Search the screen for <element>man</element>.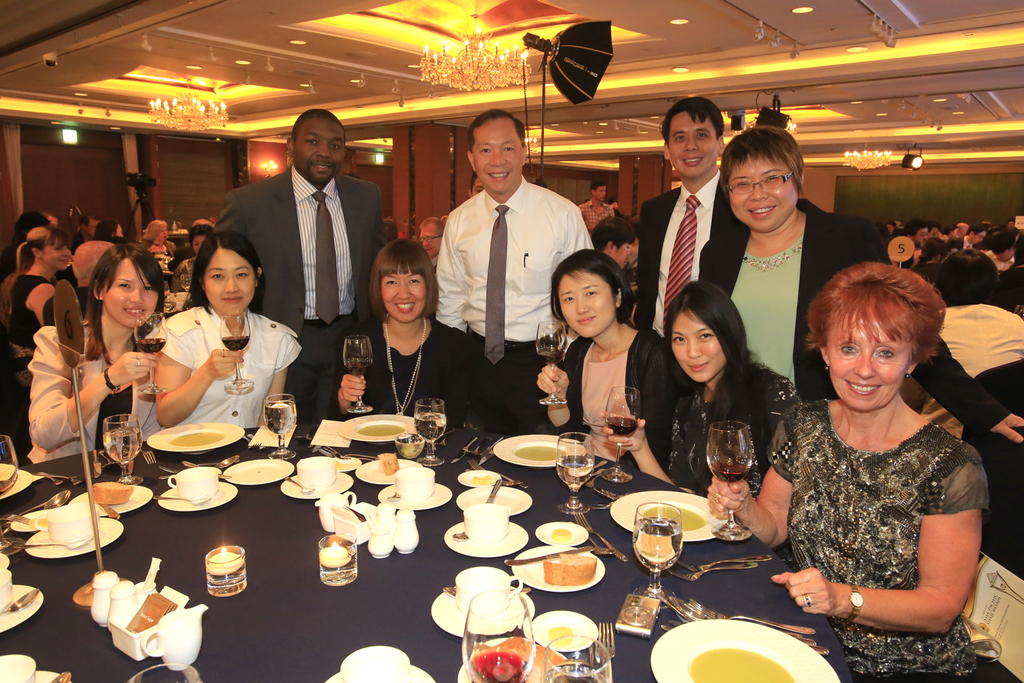
Found at [590, 212, 645, 265].
